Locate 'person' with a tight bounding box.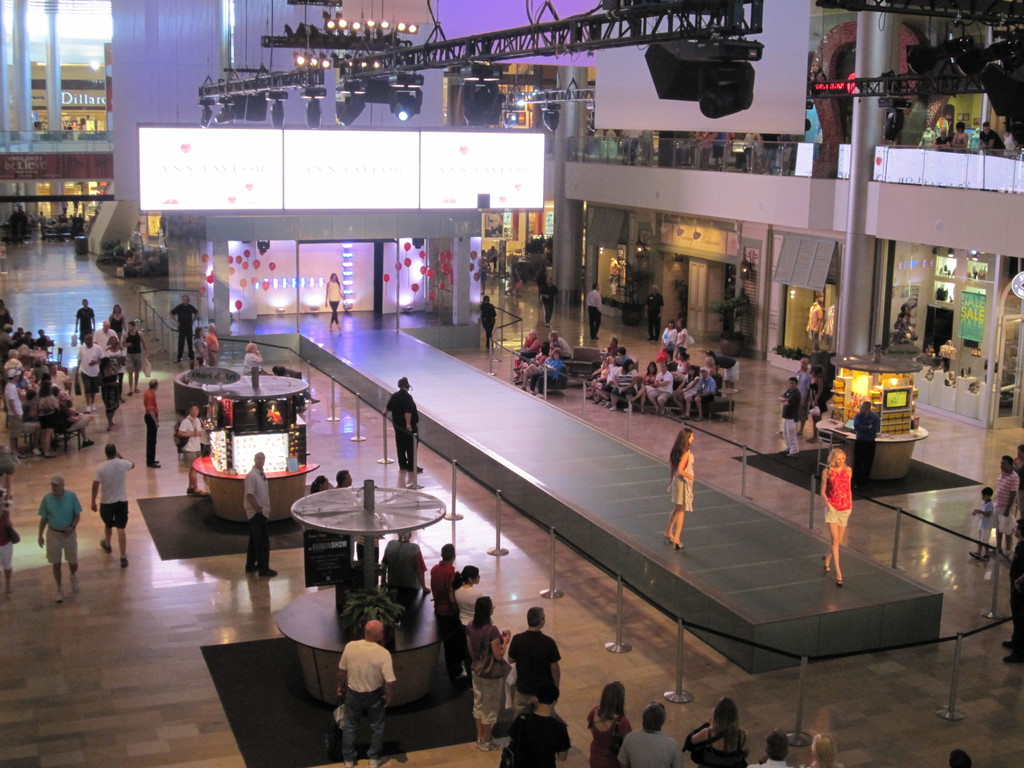
1017:443:1023:520.
